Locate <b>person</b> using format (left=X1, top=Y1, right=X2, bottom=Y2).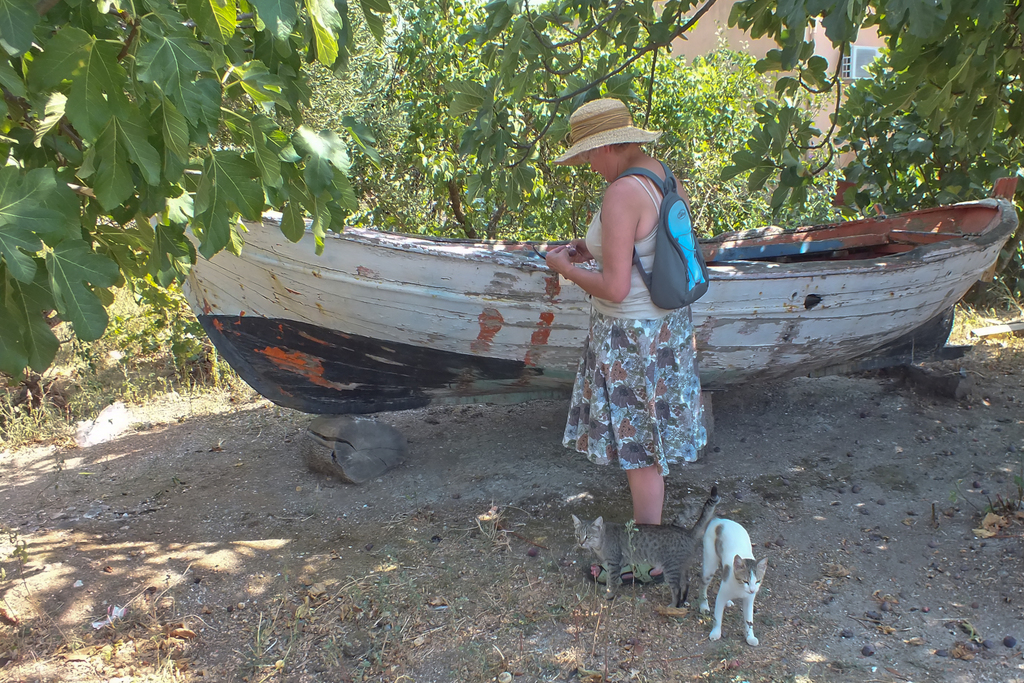
(left=562, top=59, right=721, bottom=594).
